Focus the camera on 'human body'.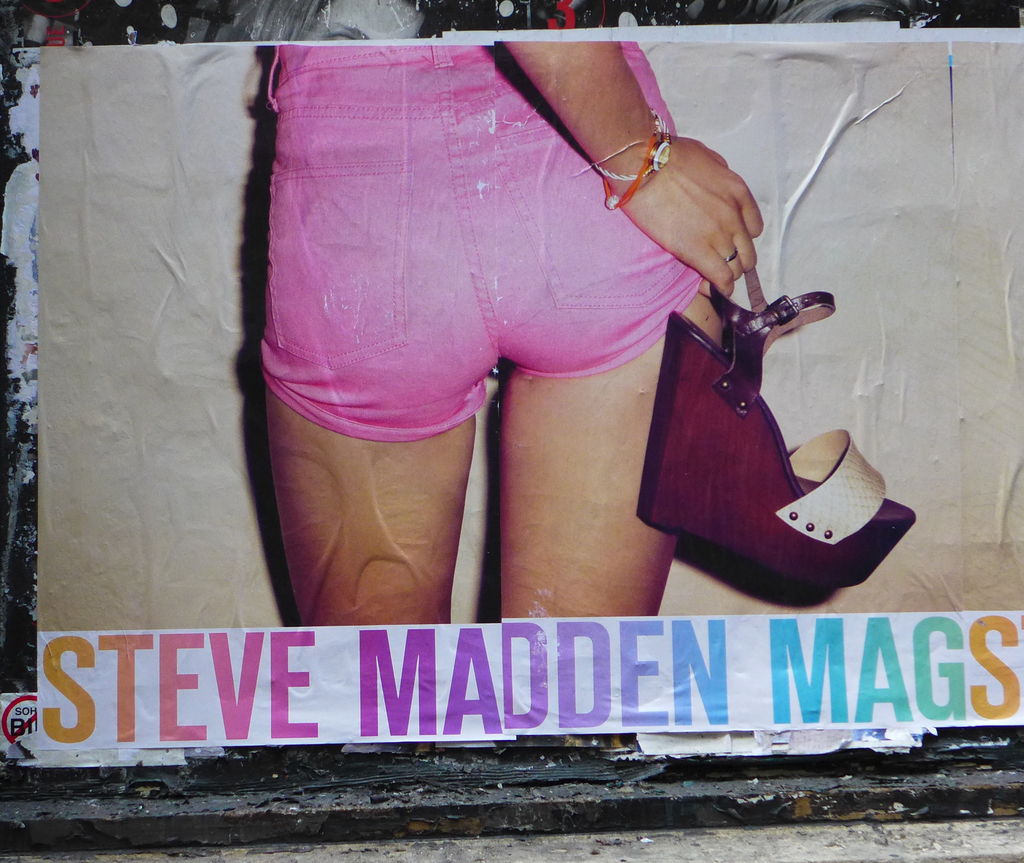
Focus region: left=255, top=28, right=765, bottom=620.
